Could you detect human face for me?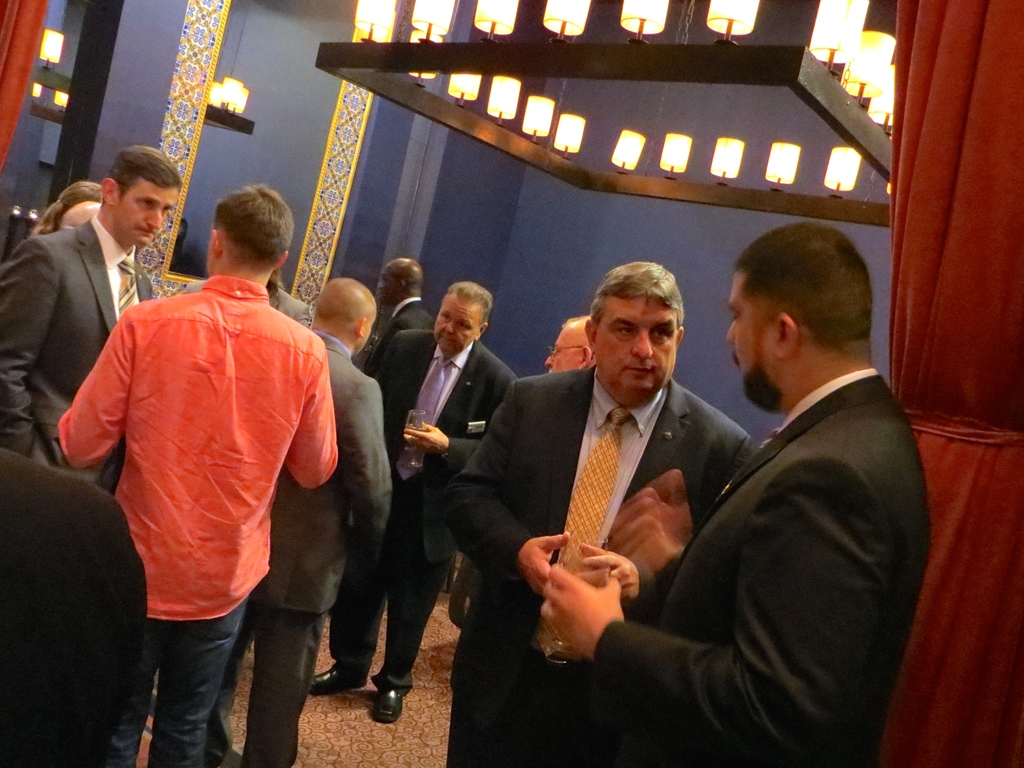
Detection result: BBox(436, 302, 476, 353).
